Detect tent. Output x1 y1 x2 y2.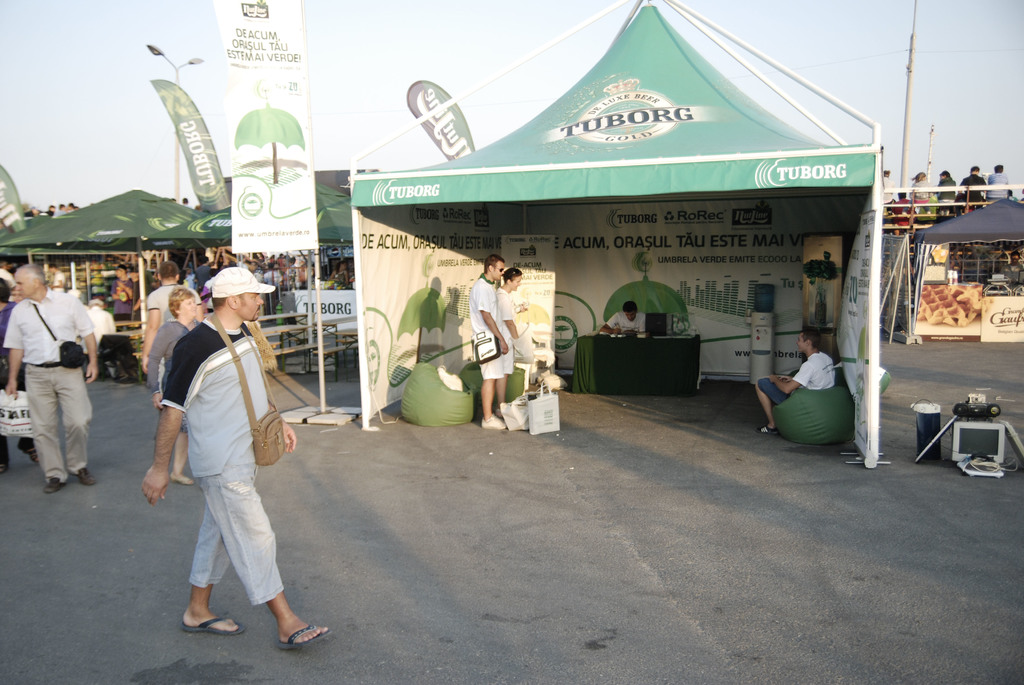
200 180 351 394.
